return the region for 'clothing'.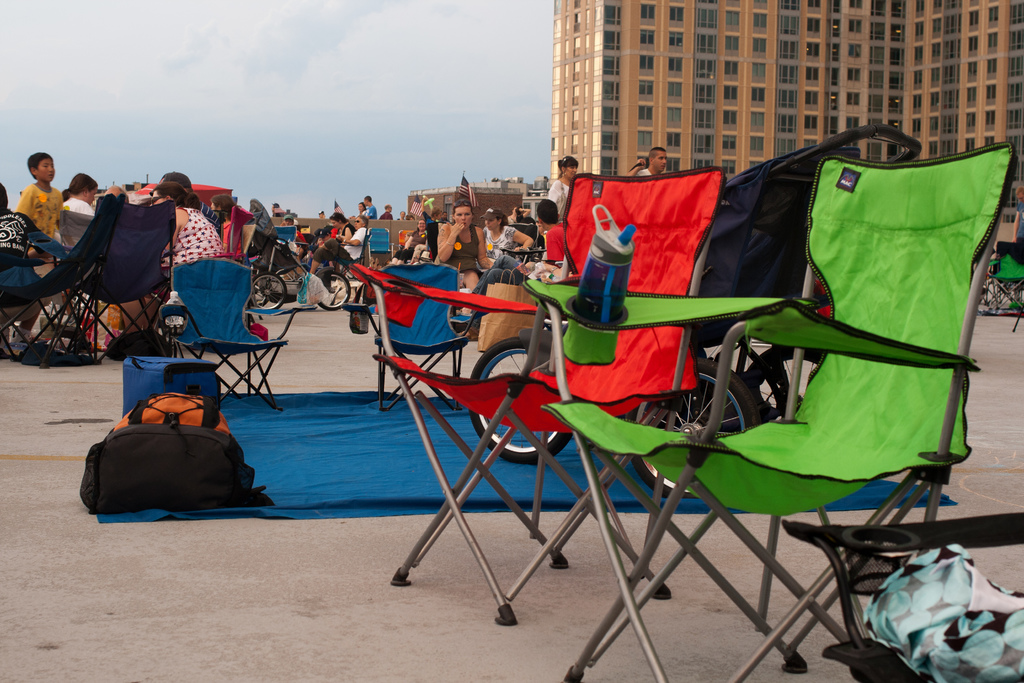
region(0, 209, 44, 290).
